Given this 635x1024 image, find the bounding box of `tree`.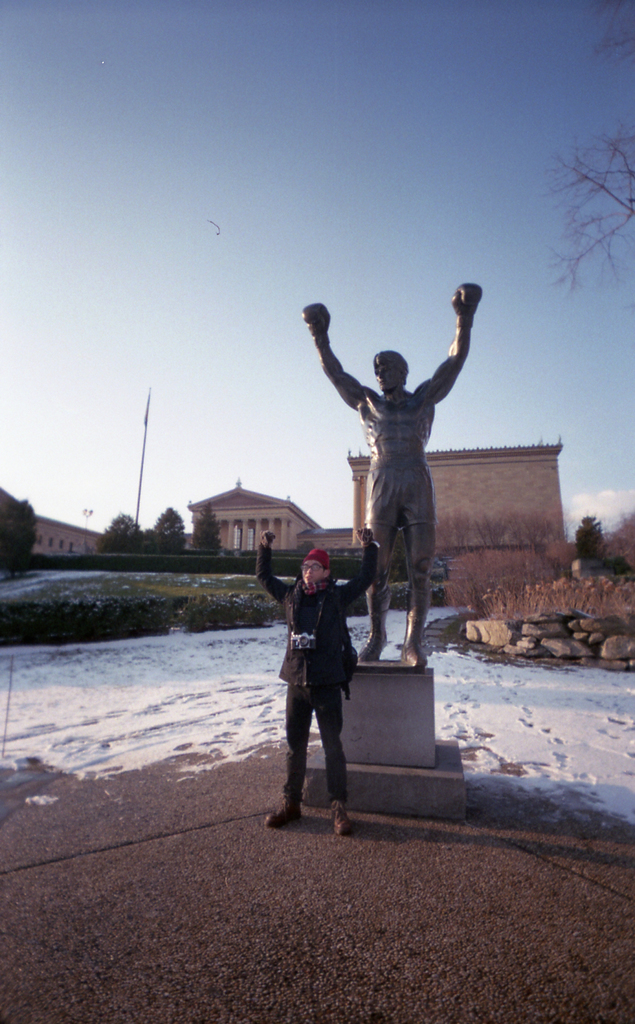
<box>186,511,209,560</box>.
